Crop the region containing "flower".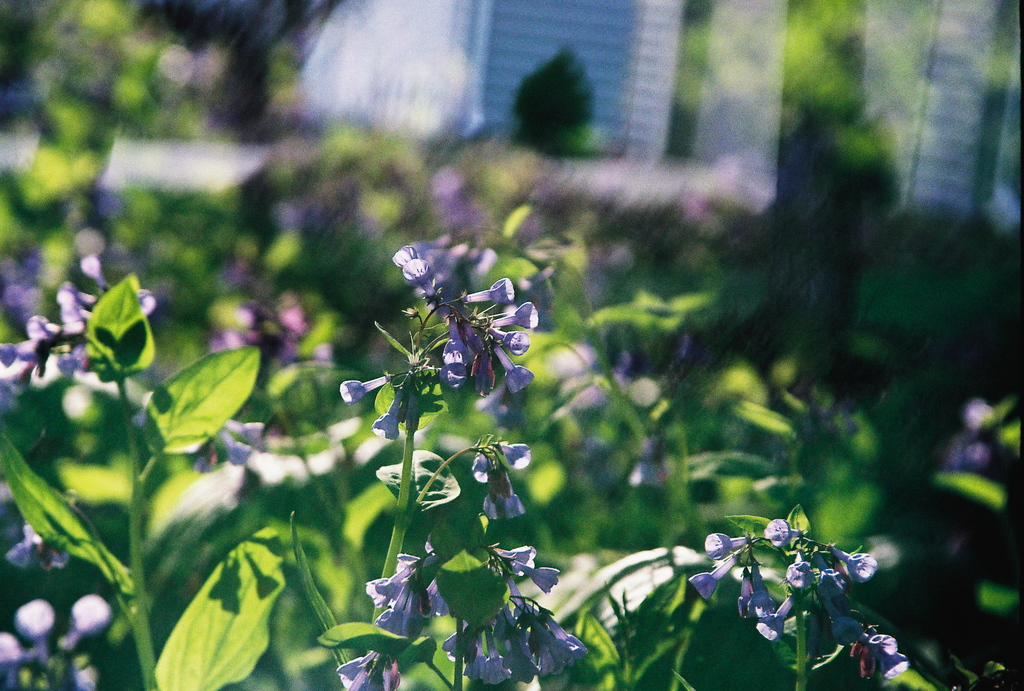
Crop region: detection(501, 437, 527, 466).
